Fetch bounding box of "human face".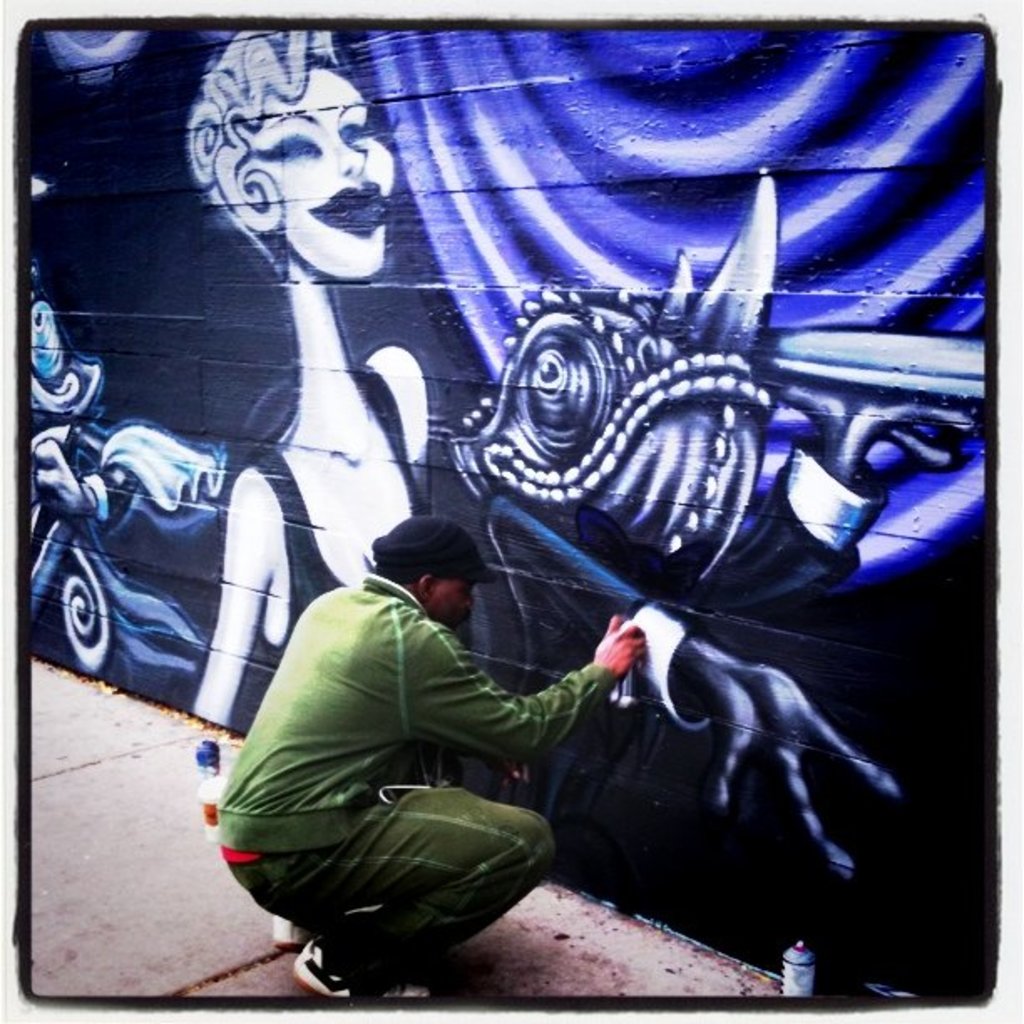
Bbox: bbox=(236, 55, 392, 281).
